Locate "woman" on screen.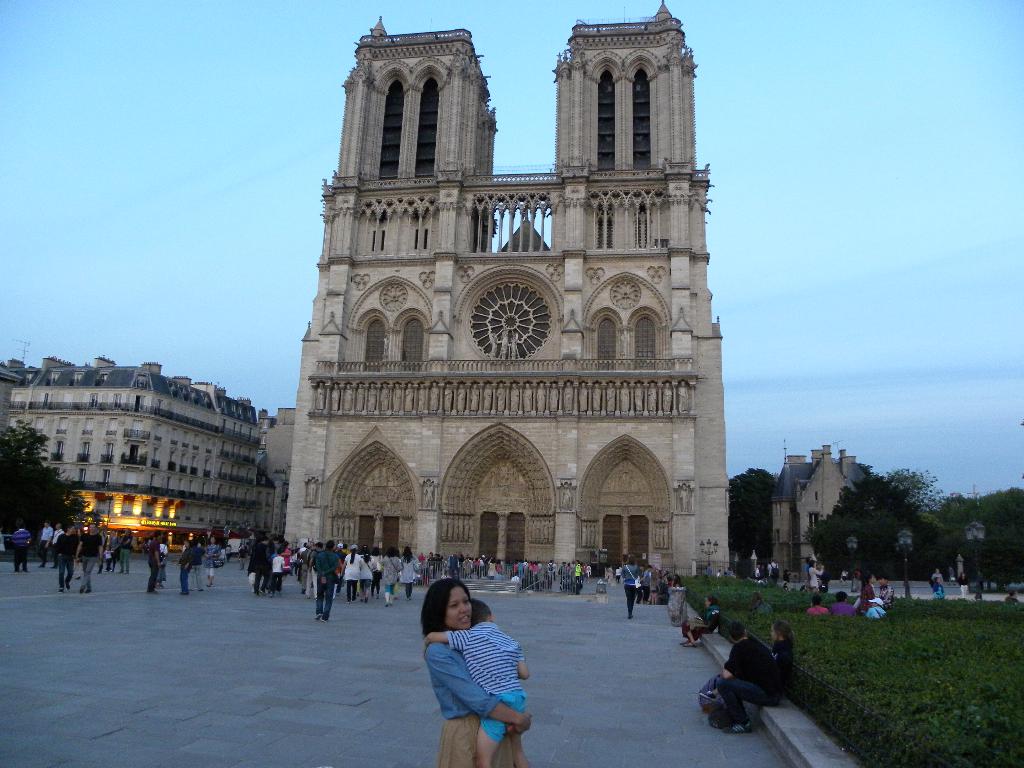
On screen at box(204, 535, 222, 588).
